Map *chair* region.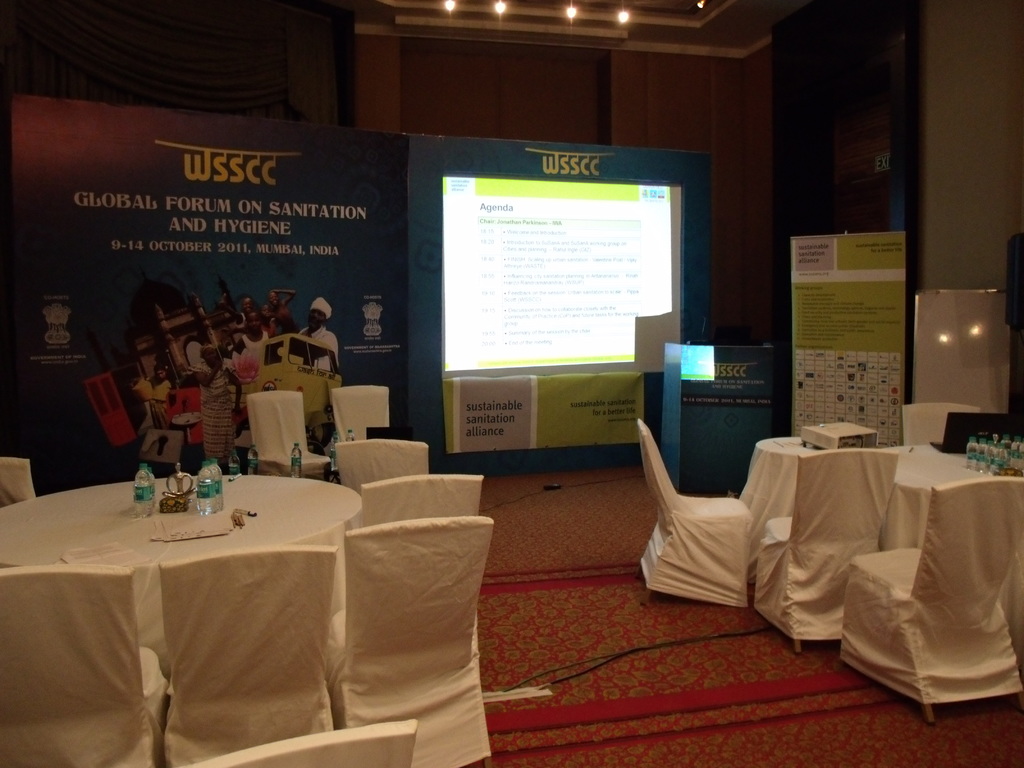
Mapped to Rect(181, 722, 422, 767).
